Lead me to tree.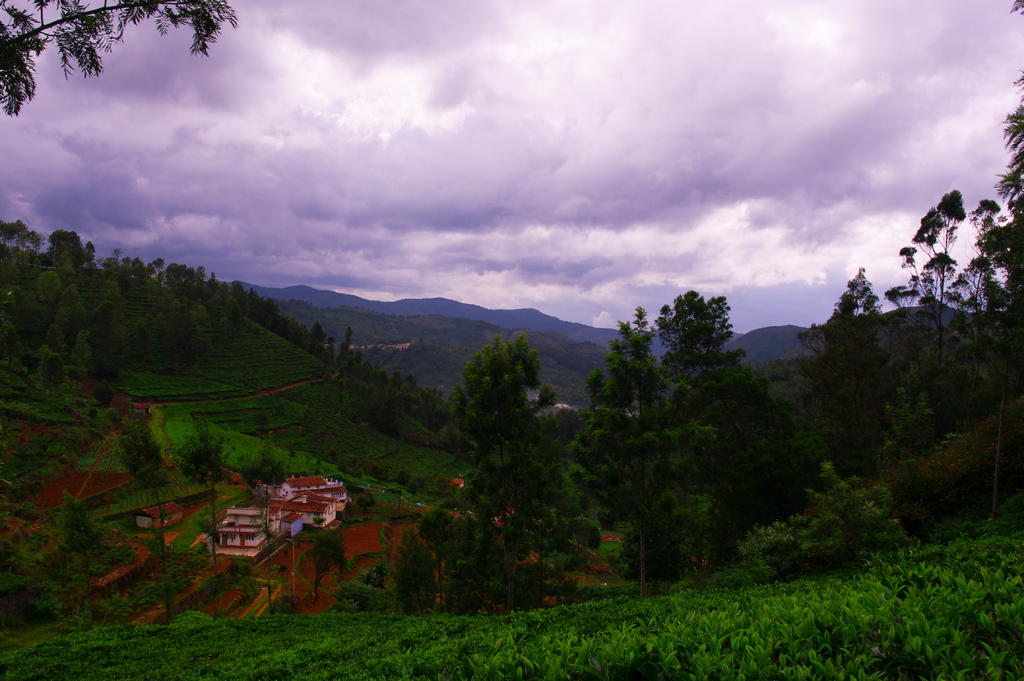
Lead to [left=85, top=293, right=115, bottom=382].
